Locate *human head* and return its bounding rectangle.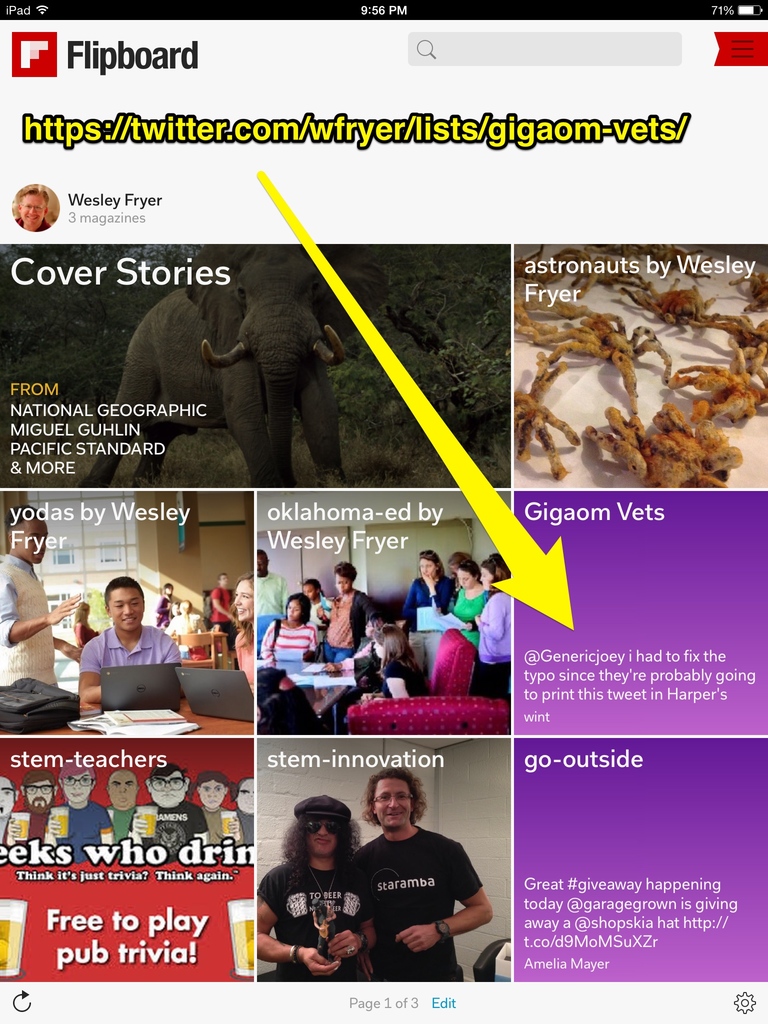
(x1=450, y1=554, x2=471, y2=572).
